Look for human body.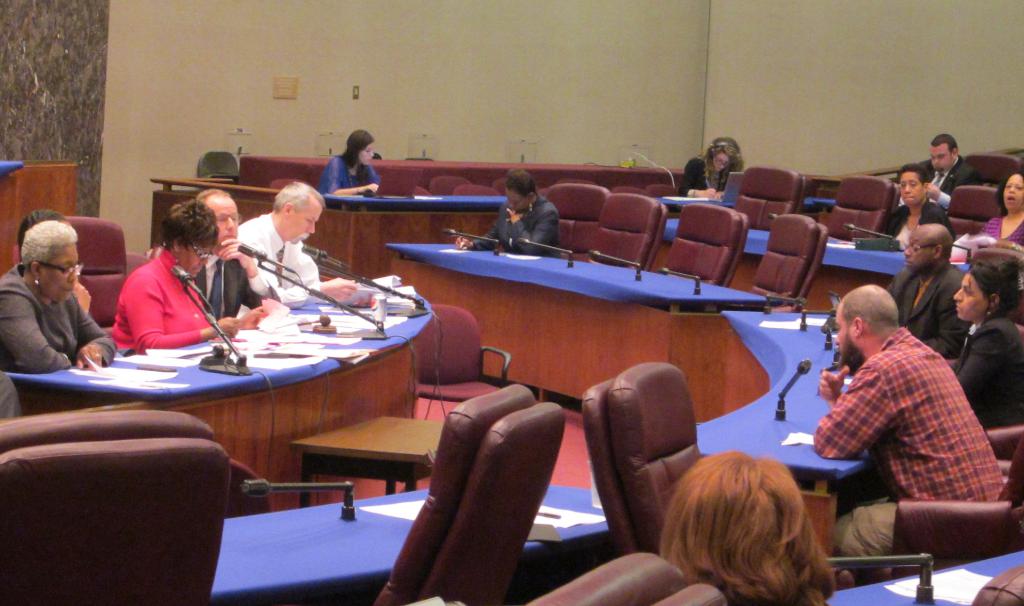
Found: detection(309, 119, 381, 199).
